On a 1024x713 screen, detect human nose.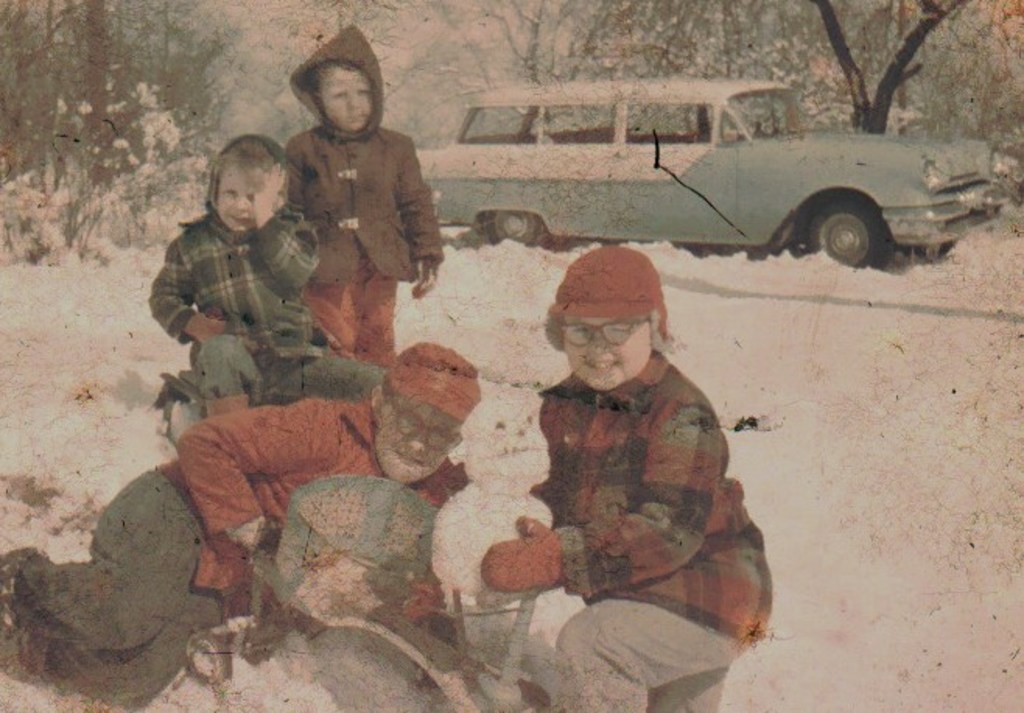
region(587, 327, 613, 360).
